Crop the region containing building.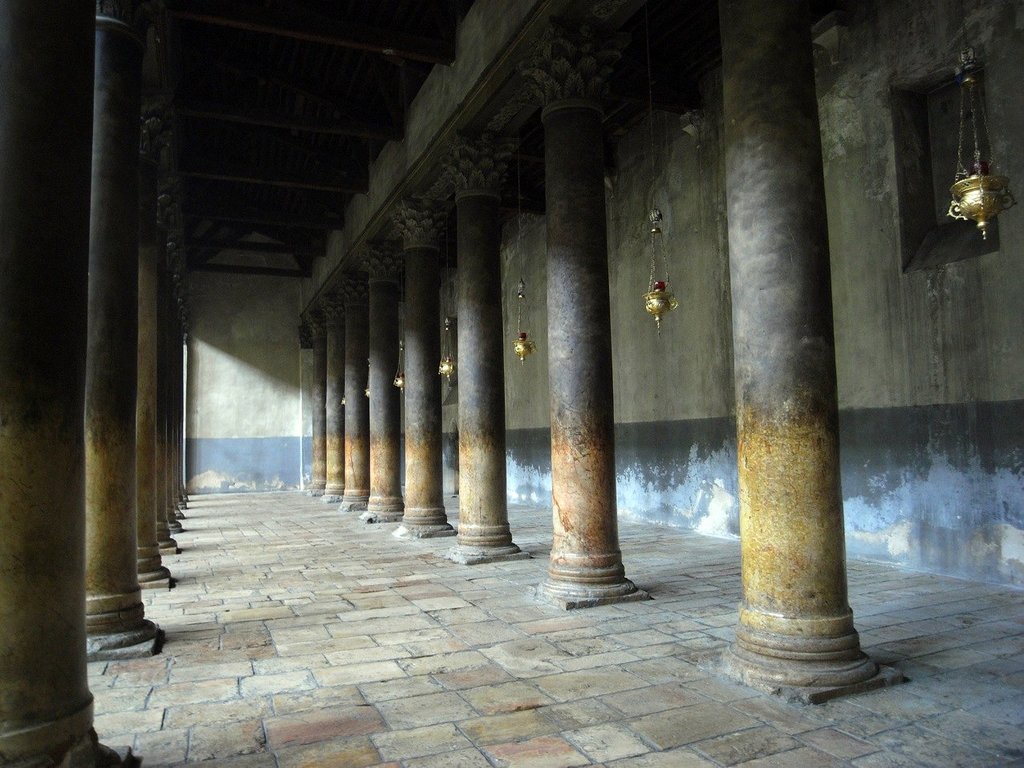
Crop region: <bbox>0, 0, 1023, 767</bbox>.
